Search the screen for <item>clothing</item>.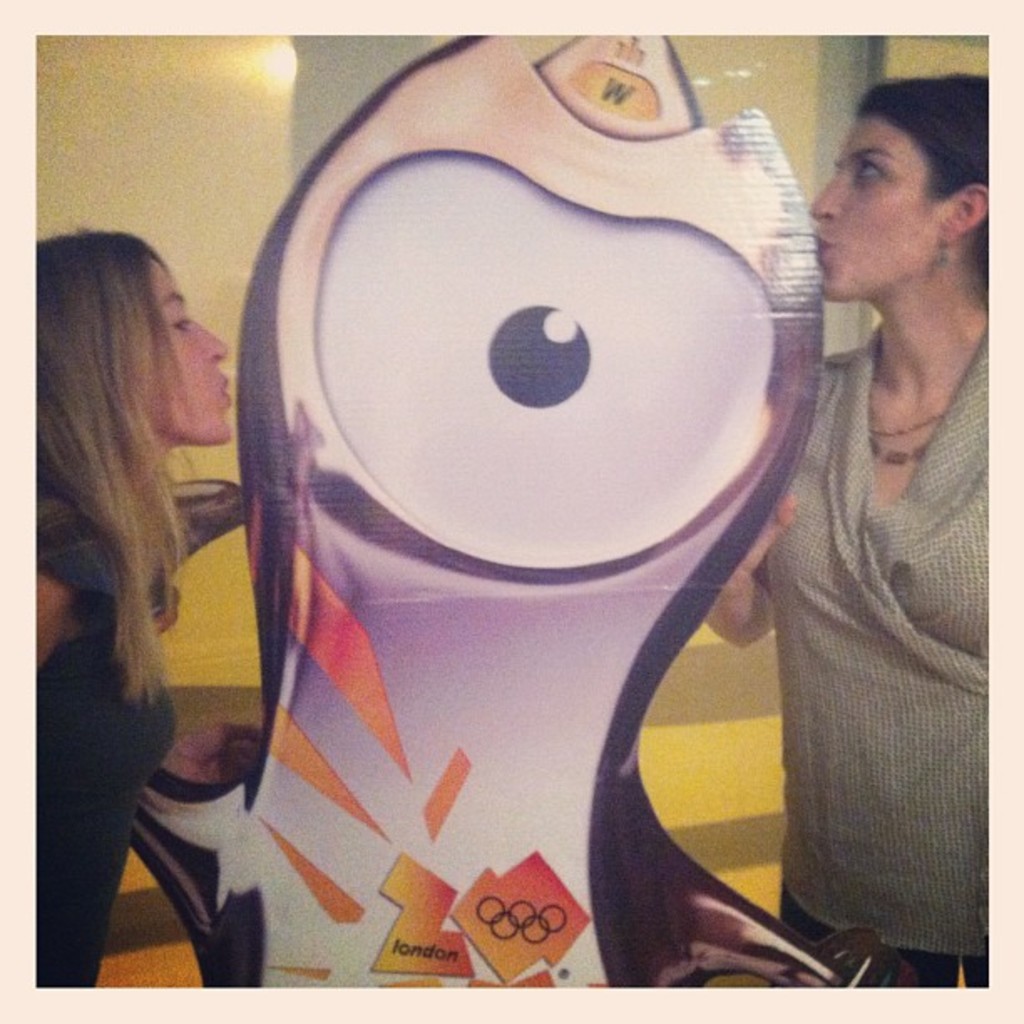
Found at 738:294:992:1009.
